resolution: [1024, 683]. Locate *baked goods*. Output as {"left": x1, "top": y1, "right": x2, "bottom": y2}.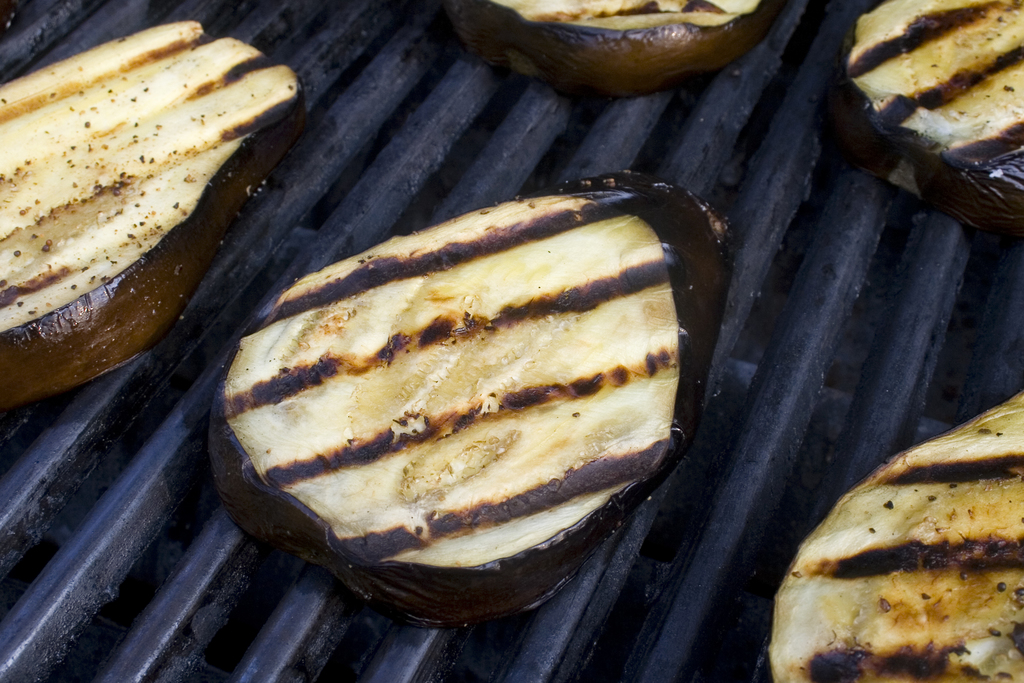
{"left": 817, "top": 0, "right": 1023, "bottom": 254}.
